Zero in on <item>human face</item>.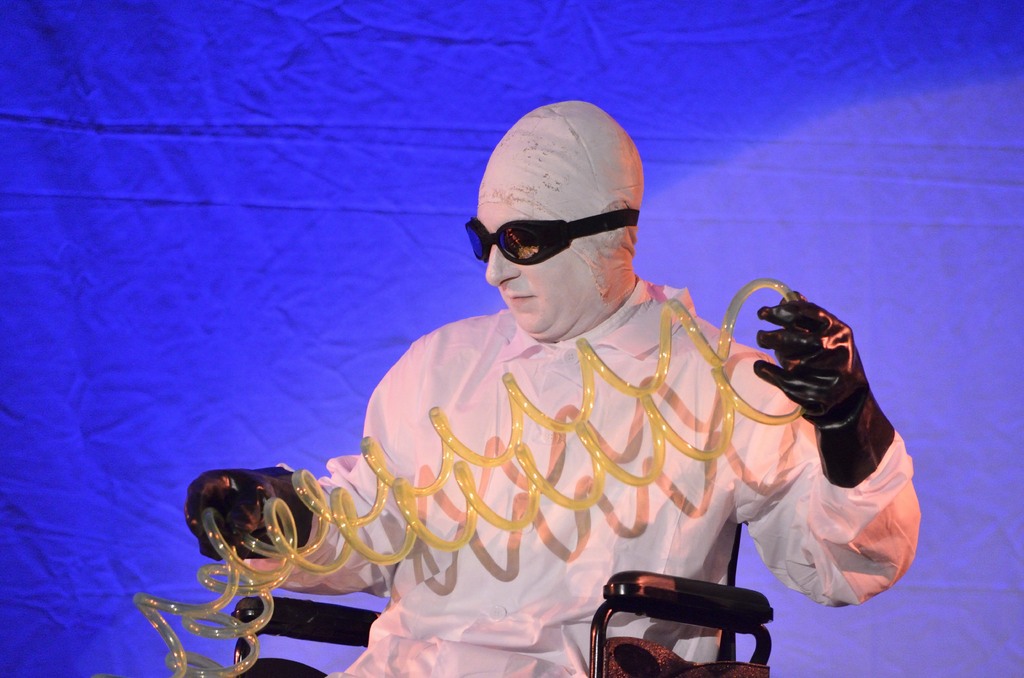
Zeroed in: <bbox>460, 202, 586, 336</bbox>.
